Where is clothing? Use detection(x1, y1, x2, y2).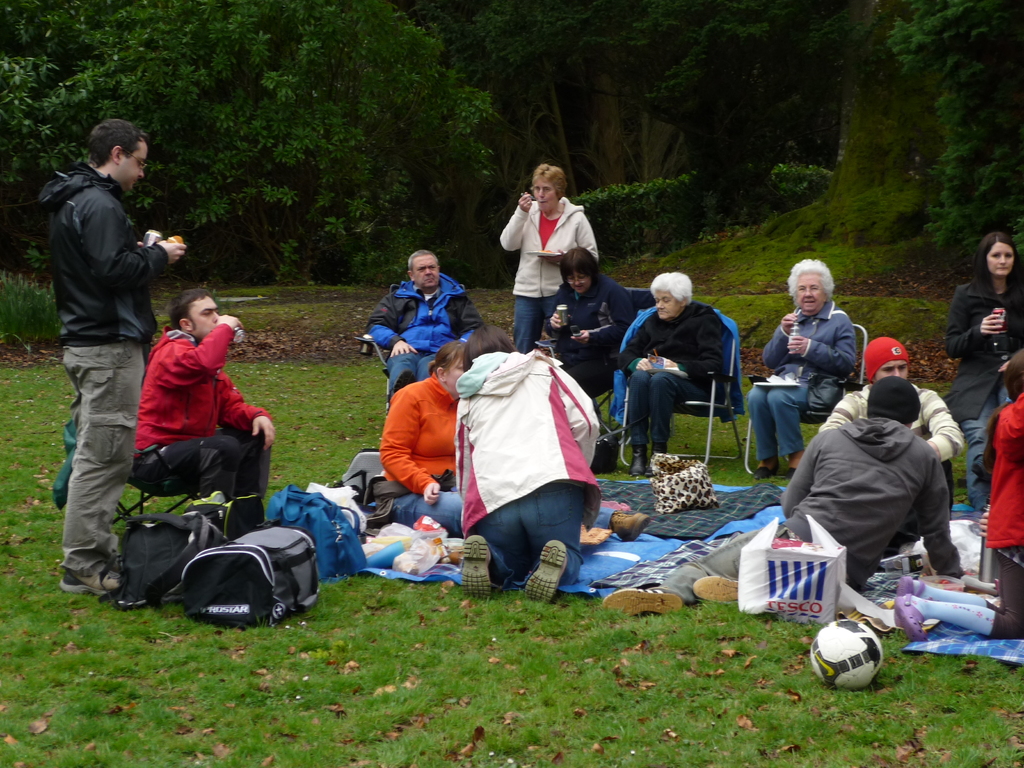
detection(376, 372, 463, 532).
